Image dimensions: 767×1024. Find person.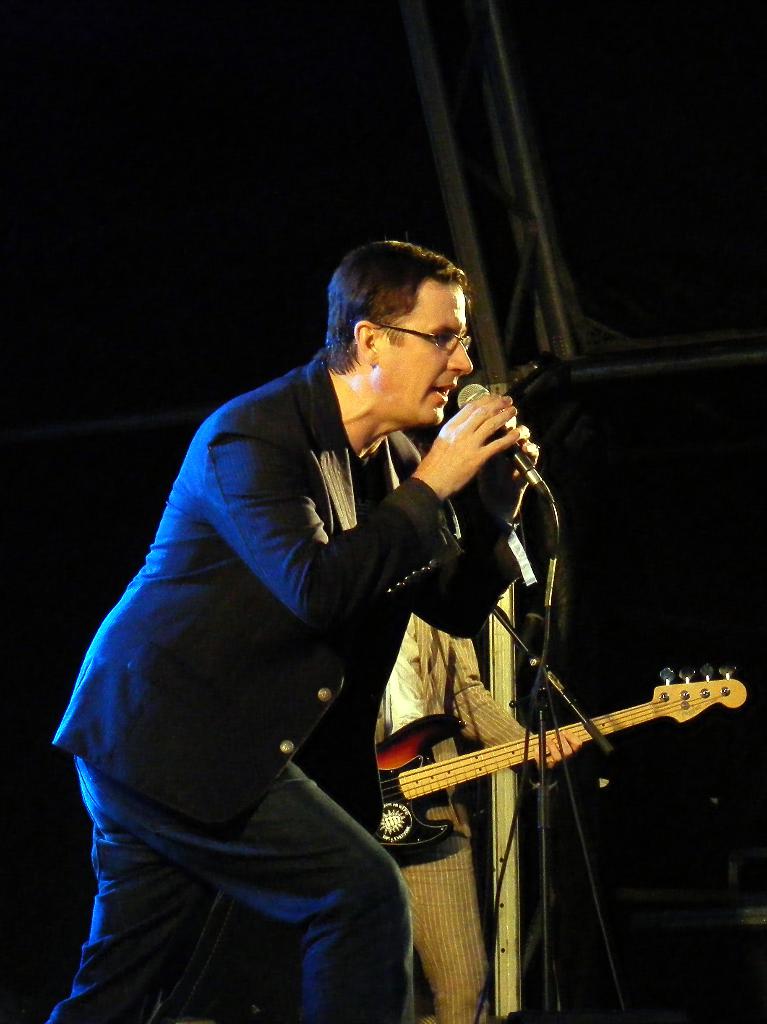
365 570 581 1023.
